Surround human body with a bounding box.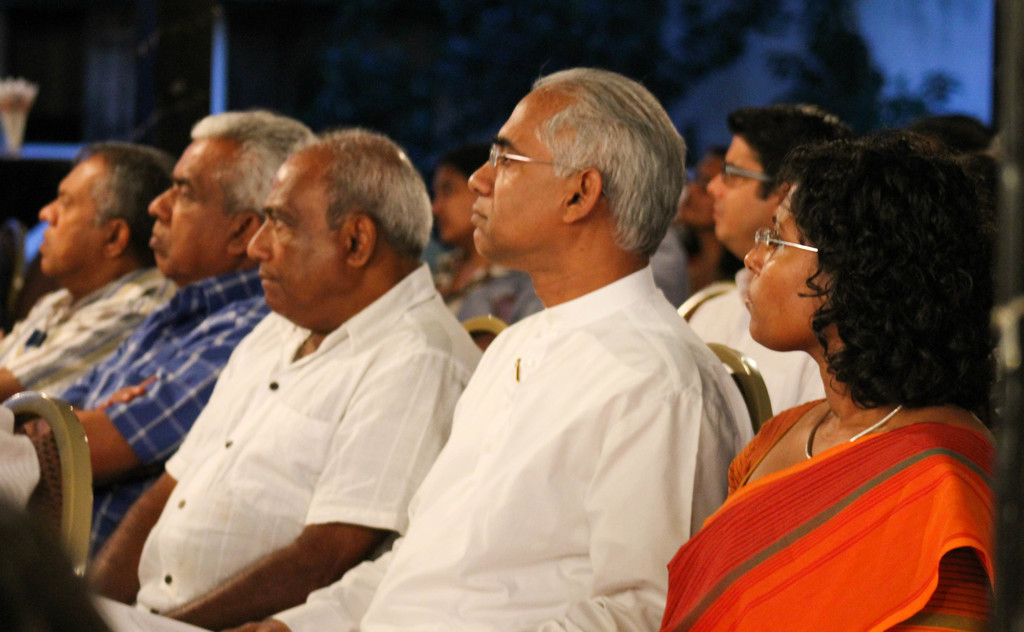
x1=0 y1=258 x2=180 y2=413.
